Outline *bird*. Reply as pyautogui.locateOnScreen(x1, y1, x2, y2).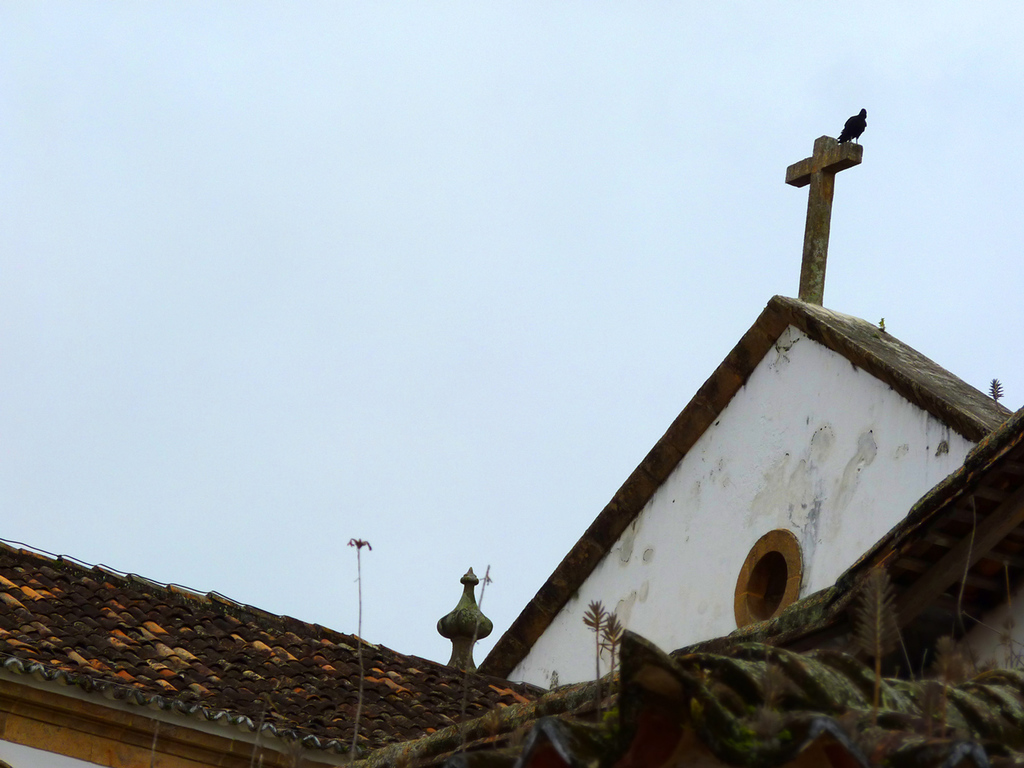
pyautogui.locateOnScreen(831, 111, 870, 151).
